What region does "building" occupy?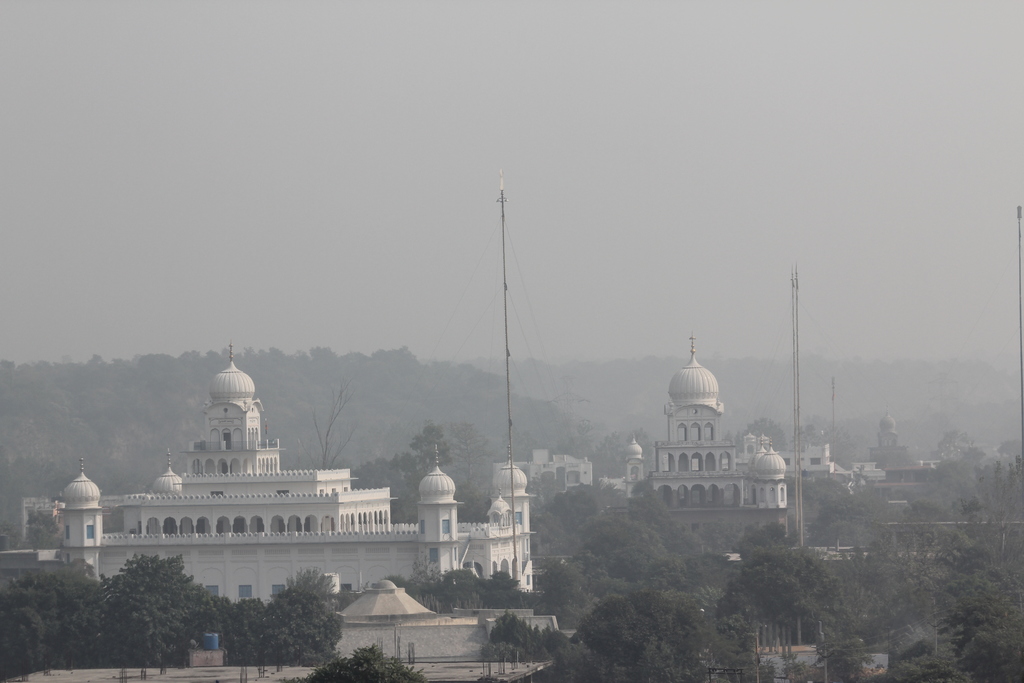
region(620, 352, 788, 536).
